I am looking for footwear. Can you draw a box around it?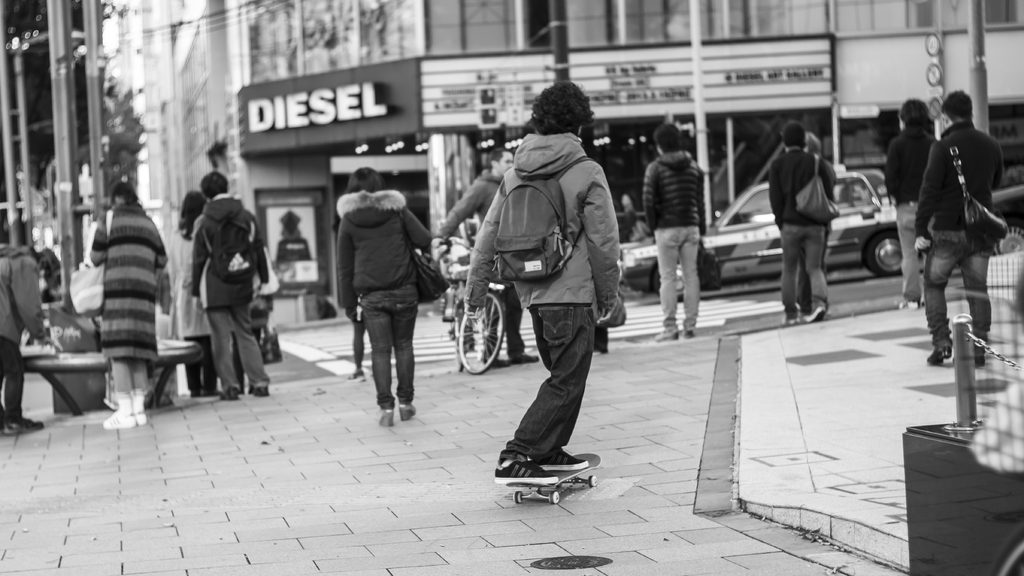
Sure, the bounding box is detection(895, 300, 917, 312).
